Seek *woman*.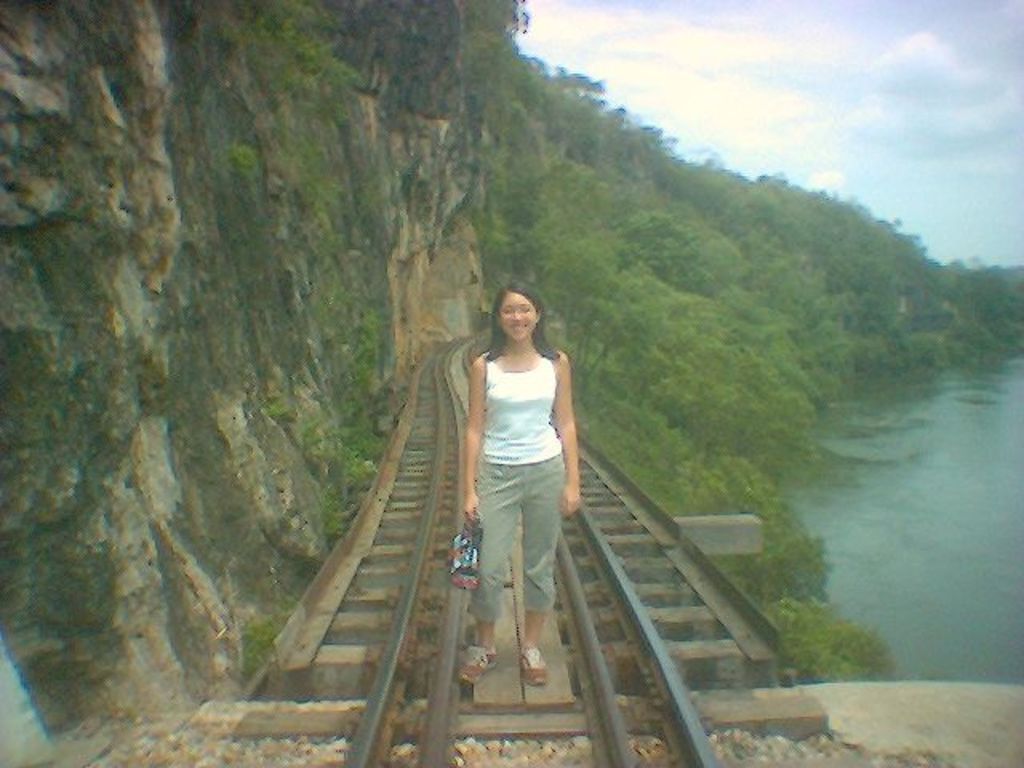
[426, 266, 589, 661].
